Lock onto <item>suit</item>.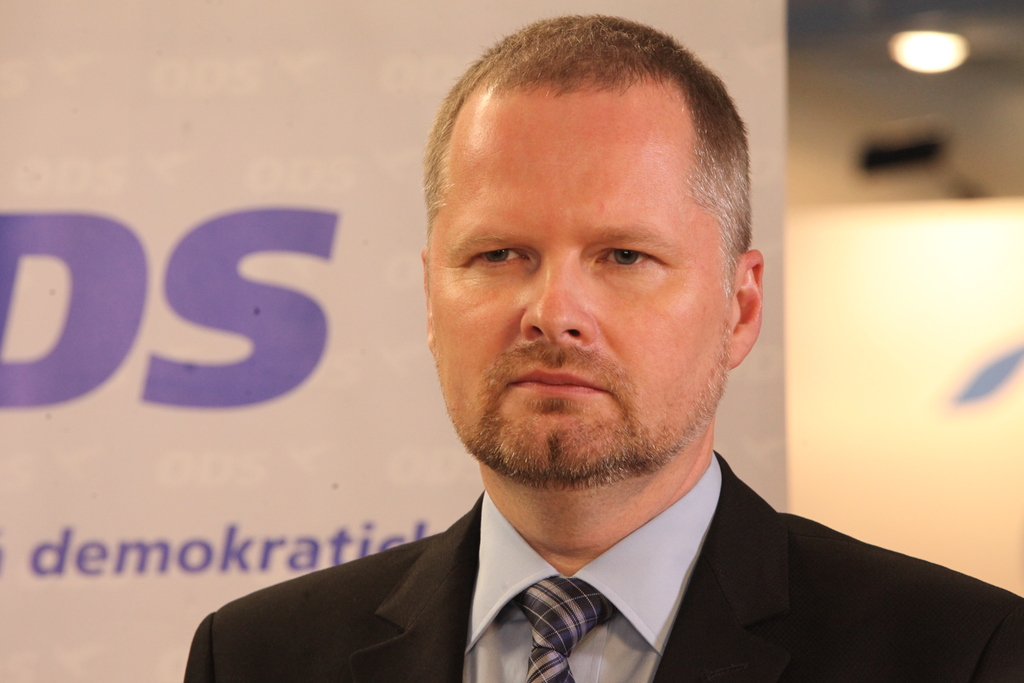
Locked: <bbox>179, 442, 980, 680</bbox>.
